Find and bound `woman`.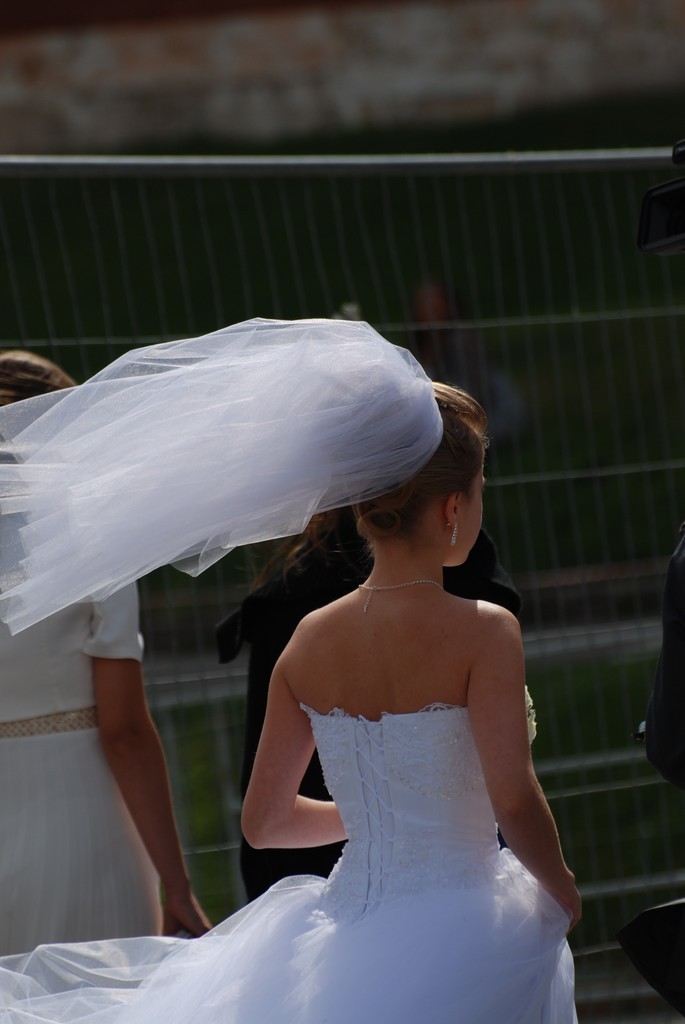
Bound: [x1=214, y1=512, x2=525, y2=911].
